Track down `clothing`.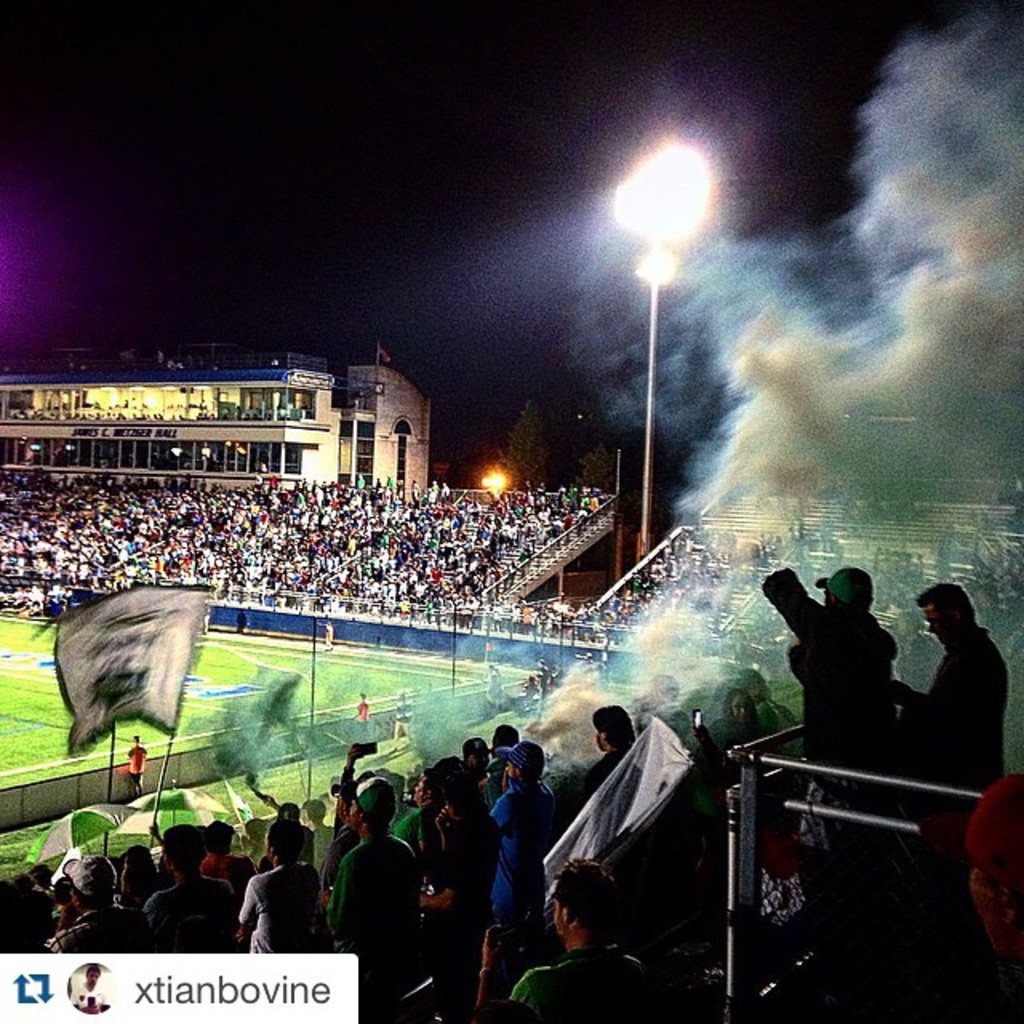
Tracked to crop(758, 701, 789, 738).
